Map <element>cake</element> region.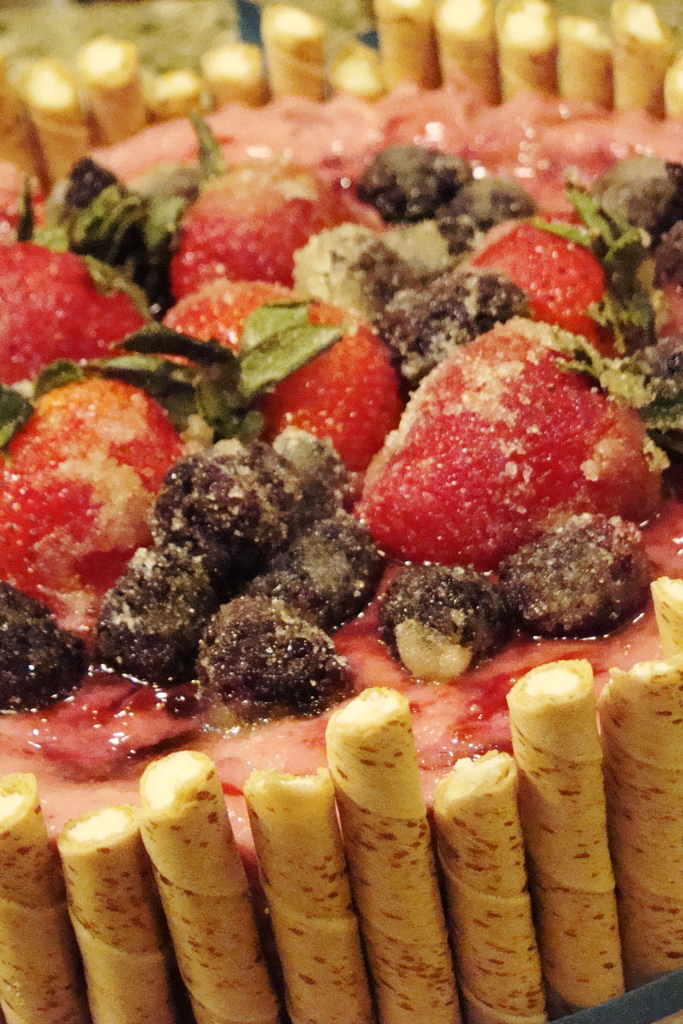
Mapped to 0:0:682:1023.
